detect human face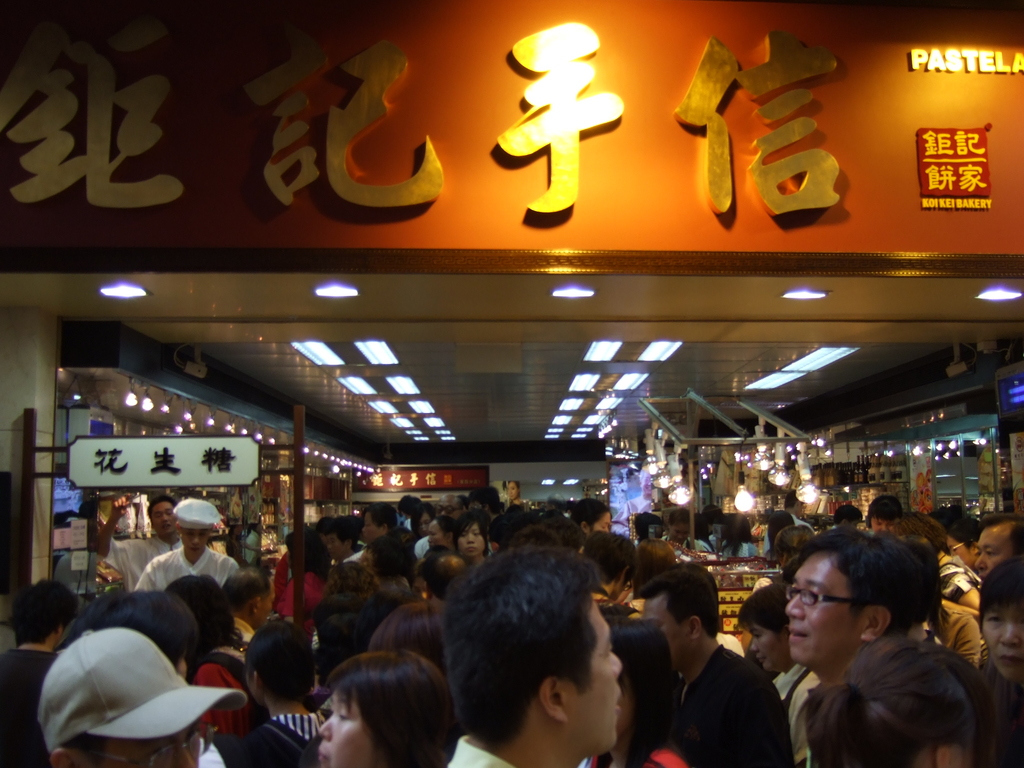
l=181, t=526, r=212, b=558
